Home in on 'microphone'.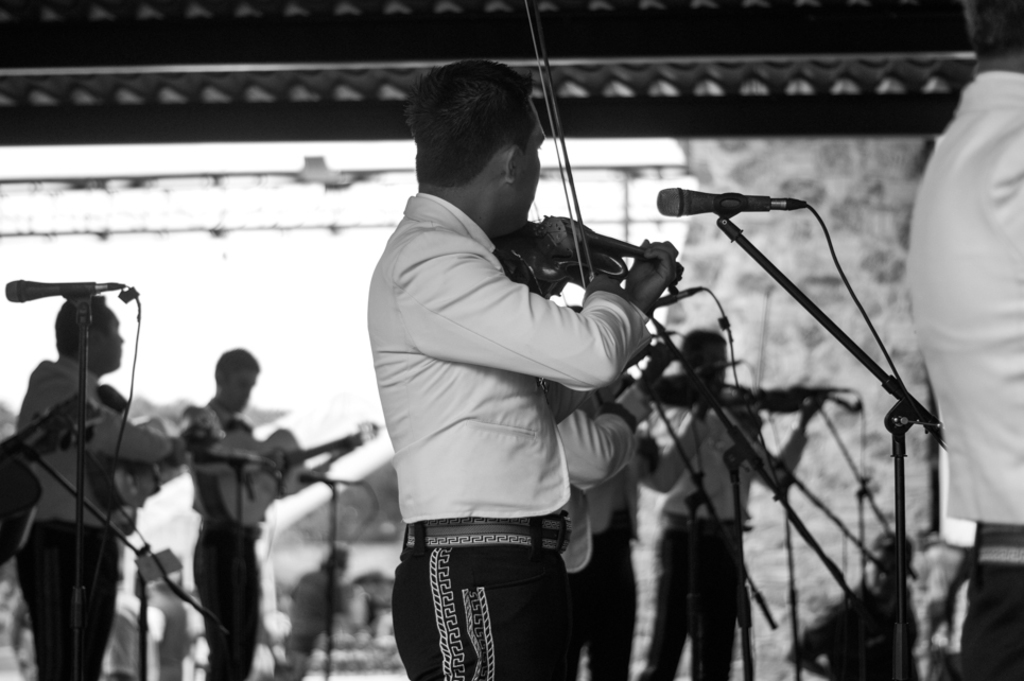
Homed in at x1=658 y1=186 x2=808 y2=220.
